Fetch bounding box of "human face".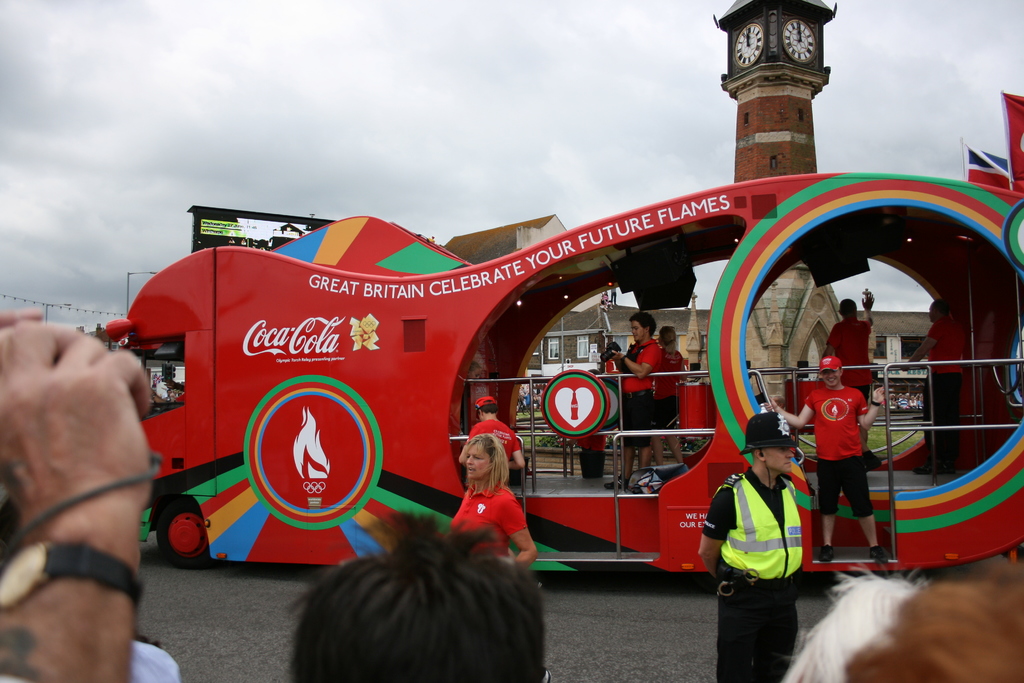
Bbox: {"x1": 464, "y1": 450, "x2": 489, "y2": 478}.
